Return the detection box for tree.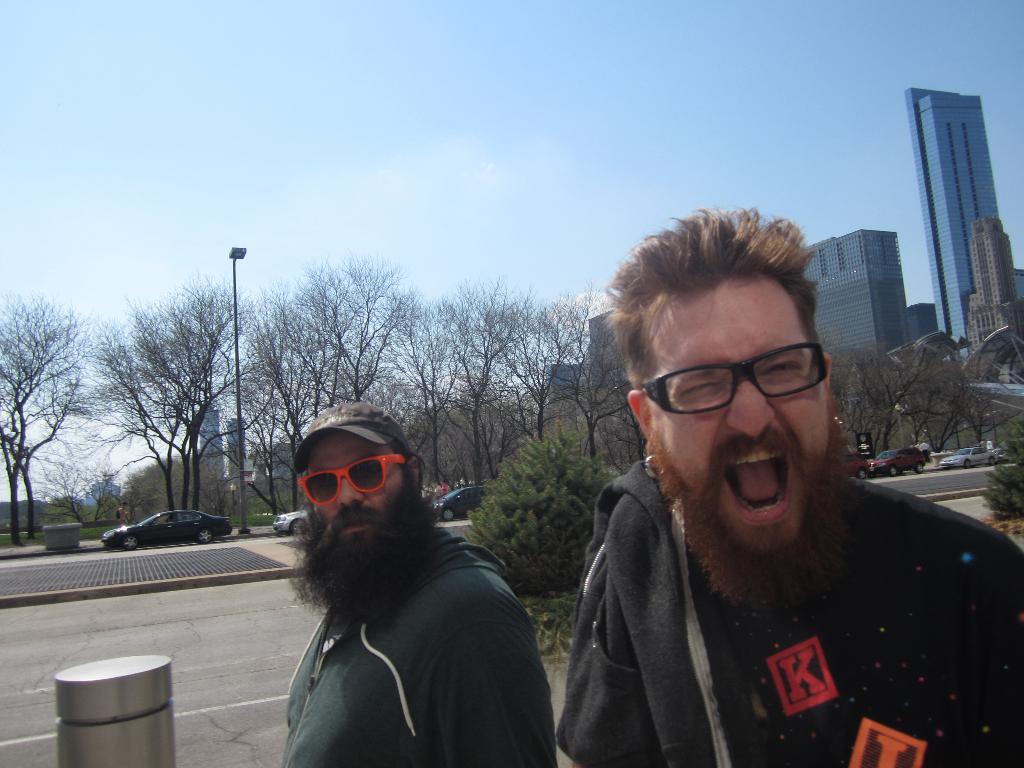
[x1=883, y1=342, x2=966, y2=455].
